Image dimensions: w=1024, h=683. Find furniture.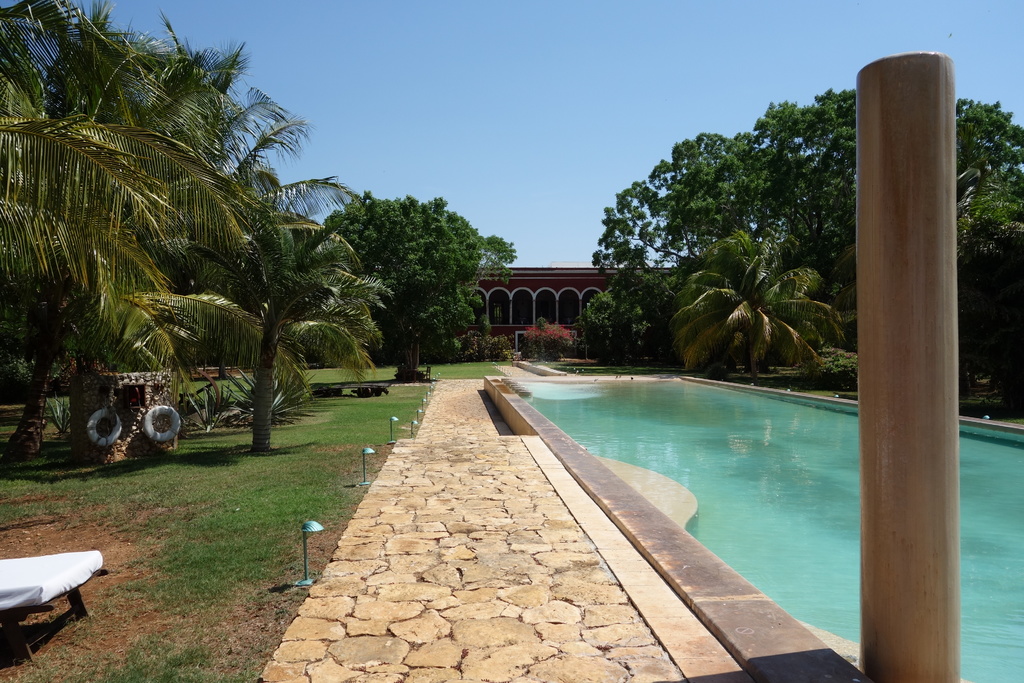
crop(0, 550, 102, 661).
